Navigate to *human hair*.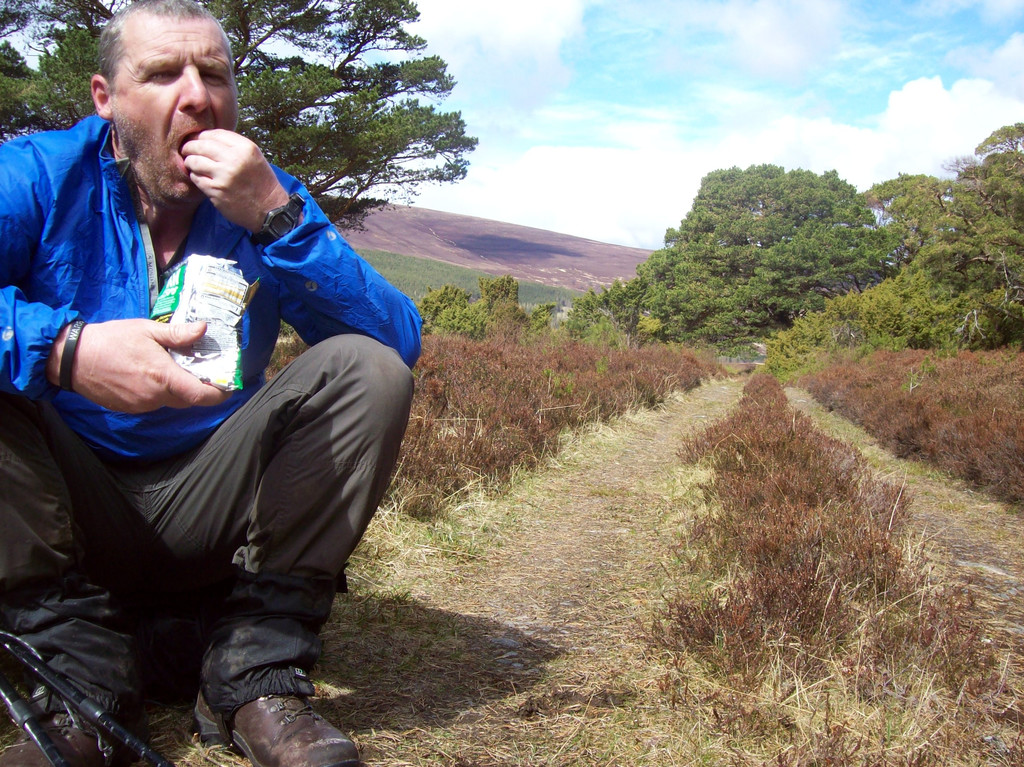
Navigation target: [95,0,236,89].
